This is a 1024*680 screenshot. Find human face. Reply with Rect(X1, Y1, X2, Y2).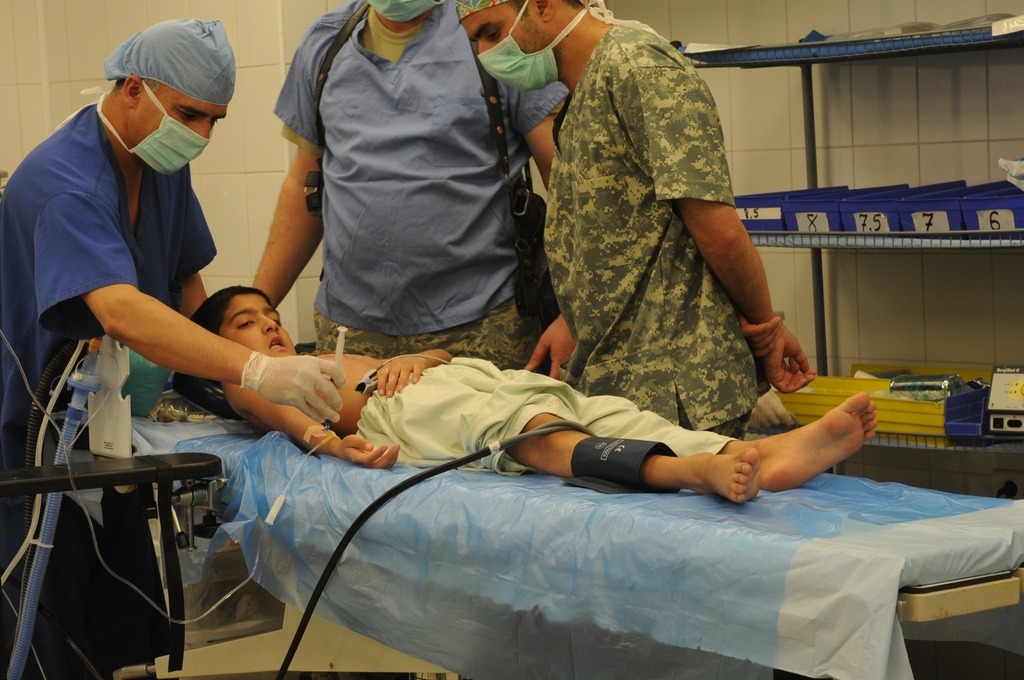
Rect(134, 86, 222, 172).
